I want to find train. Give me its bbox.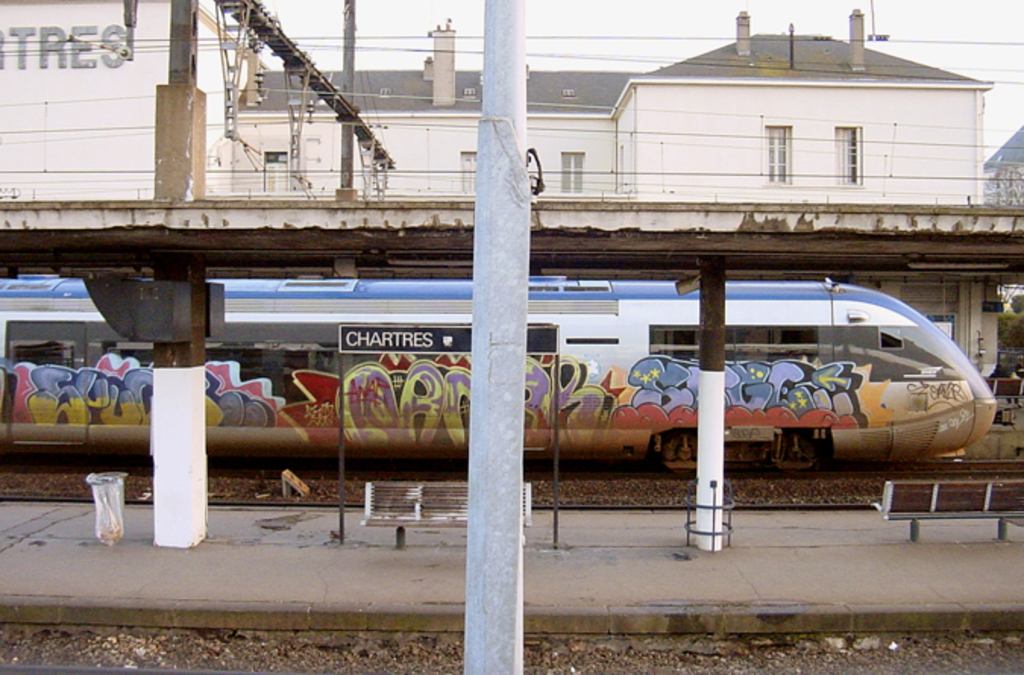
BBox(0, 265, 1016, 473).
